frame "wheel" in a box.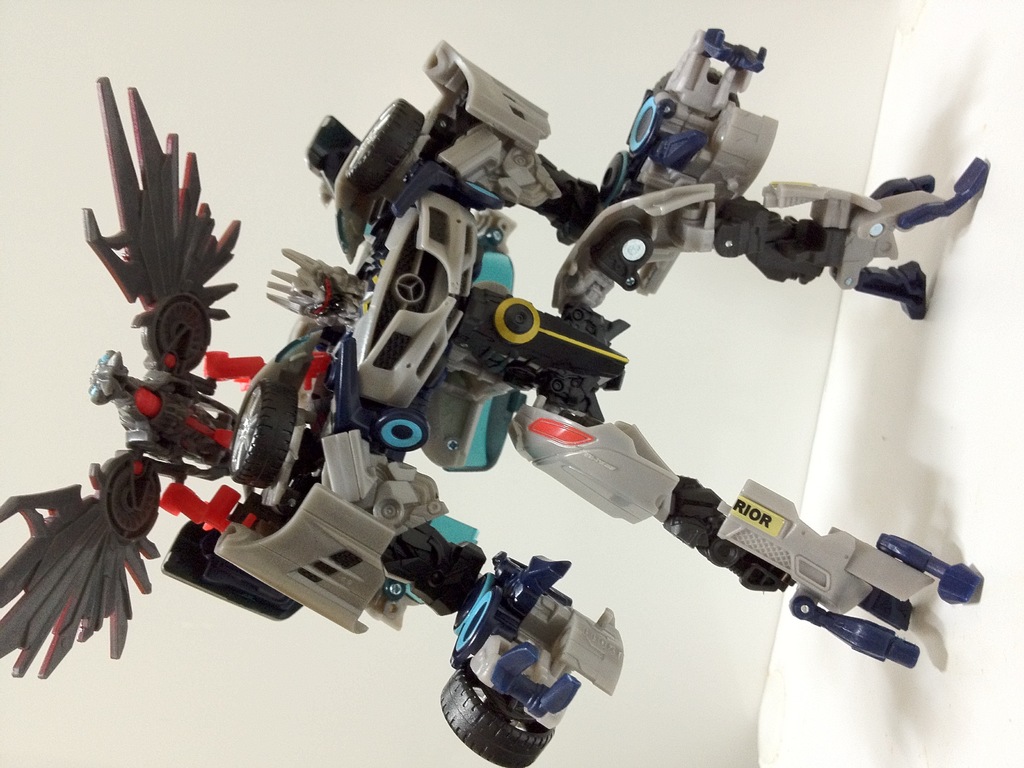
341/101/428/189.
